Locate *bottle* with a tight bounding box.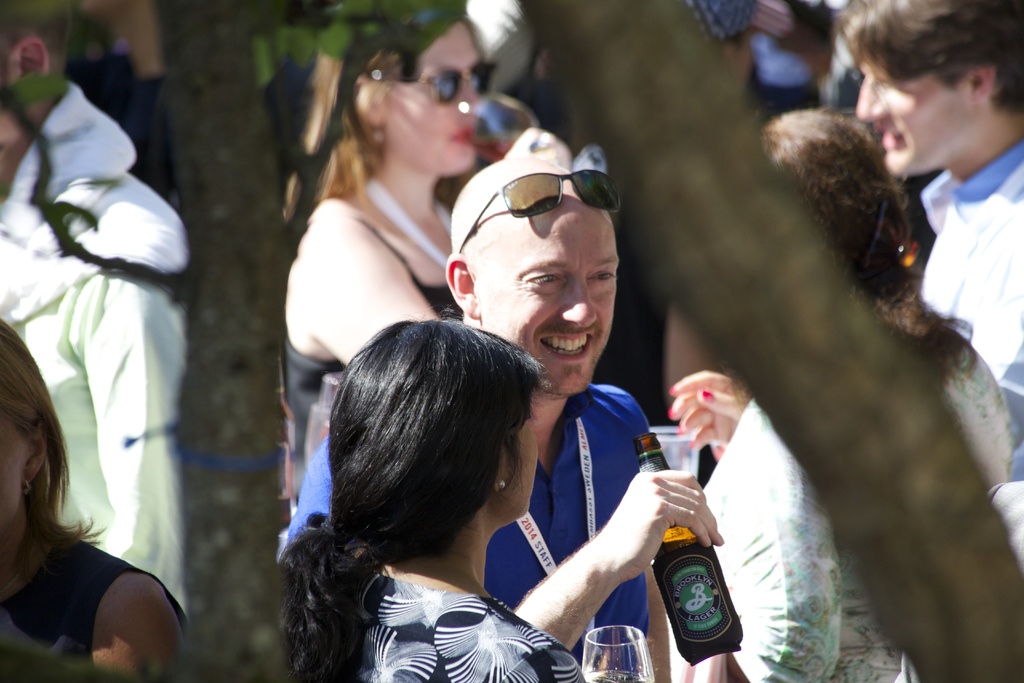
(634, 440, 754, 648).
